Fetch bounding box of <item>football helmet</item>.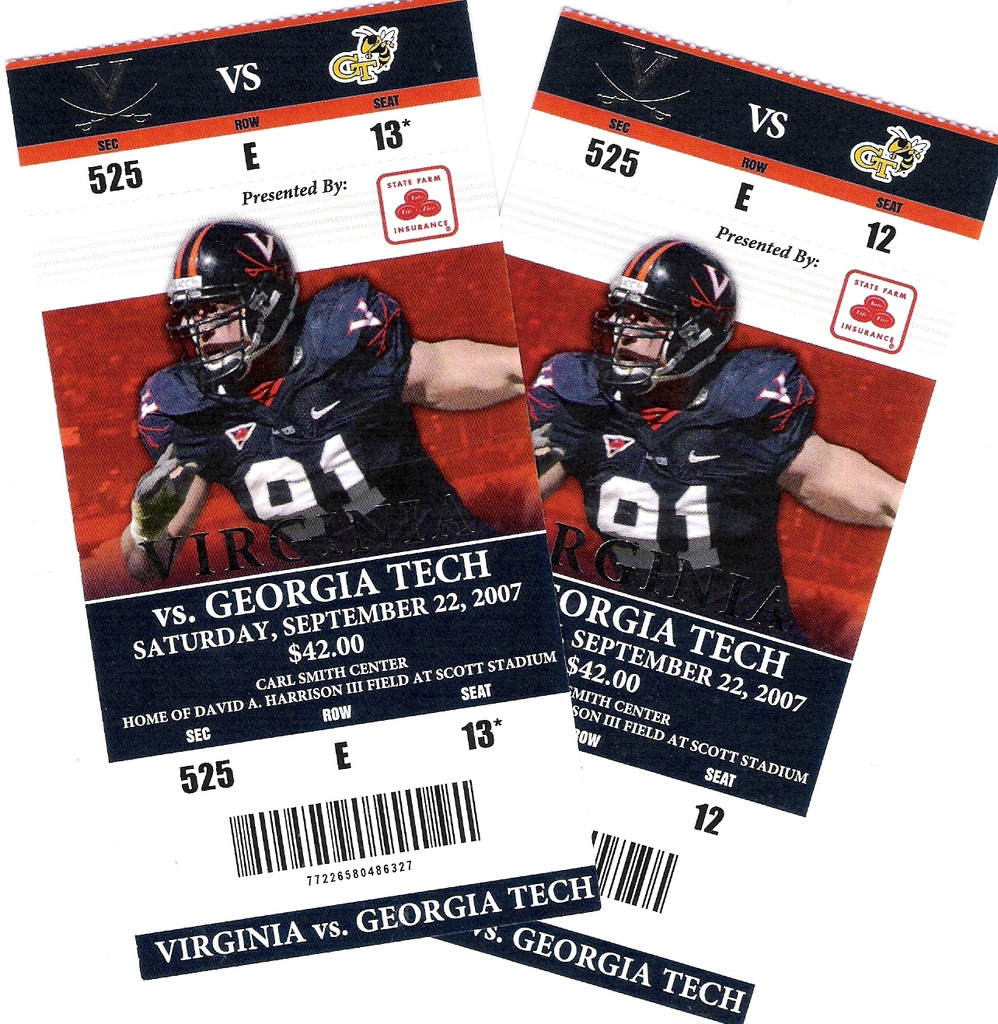
Bbox: bbox(590, 229, 750, 385).
